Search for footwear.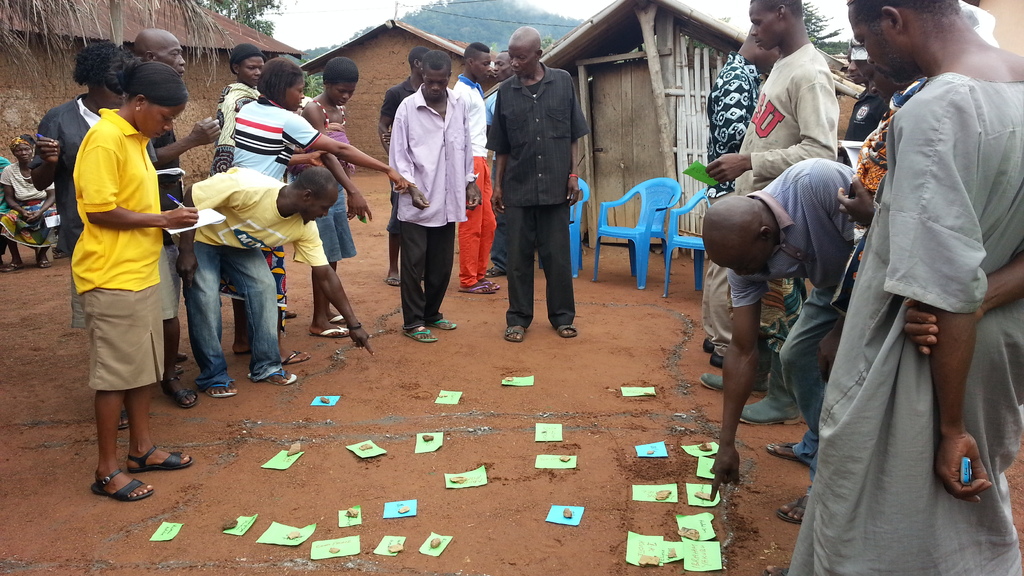
Found at crop(439, 316, 456, 331).
